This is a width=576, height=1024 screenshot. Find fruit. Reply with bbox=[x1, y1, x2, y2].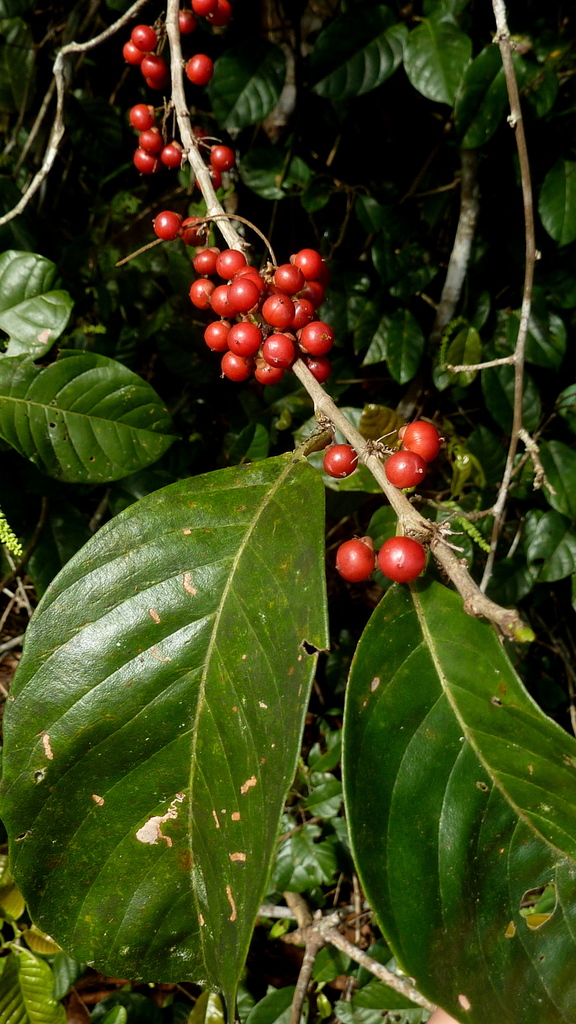
bbox=[199, 230, 328, 378].
